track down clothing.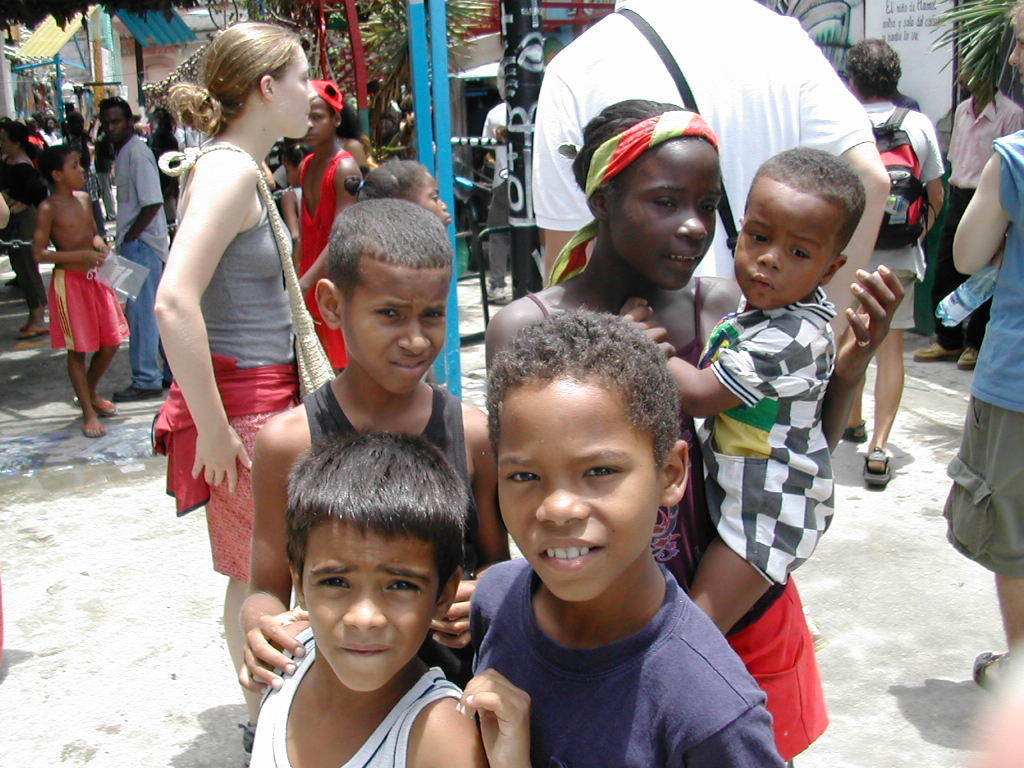
Tracked to (x1=694, y1=235, x2=858, y2=659).
